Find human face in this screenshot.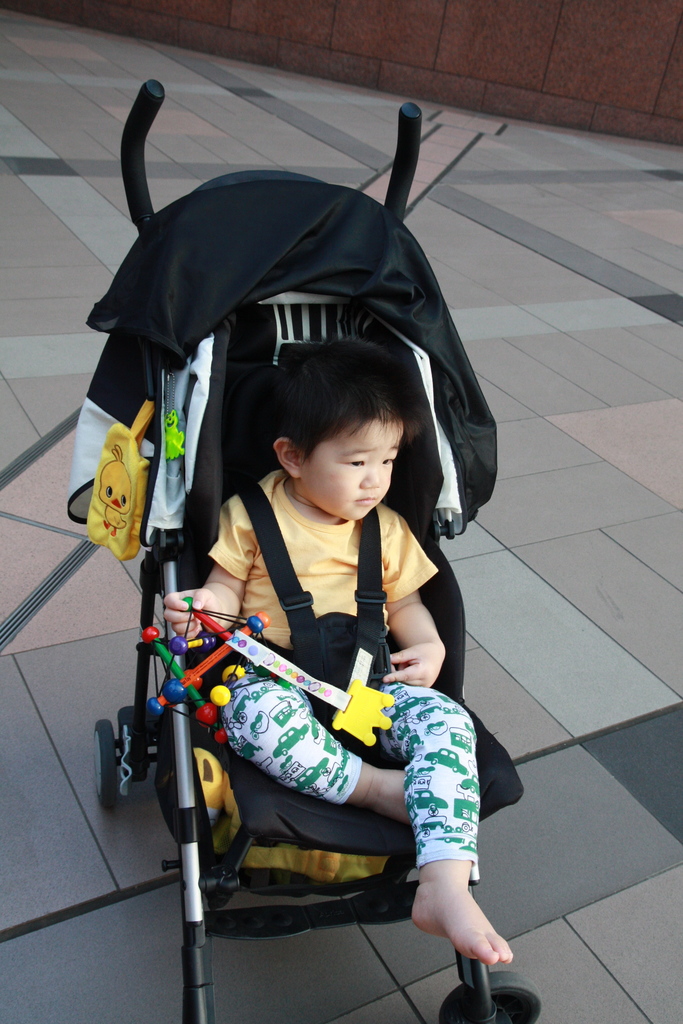
The bounding box for human face is 303, 419, 403, 518.
